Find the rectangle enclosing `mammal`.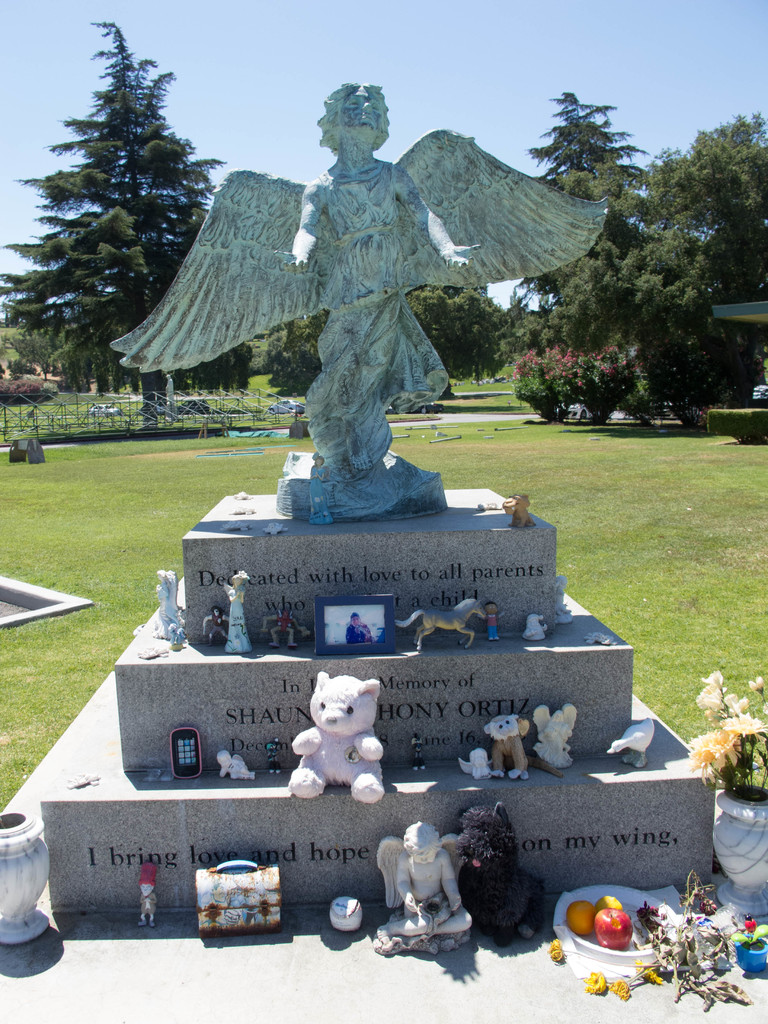
202,607,228,644.
